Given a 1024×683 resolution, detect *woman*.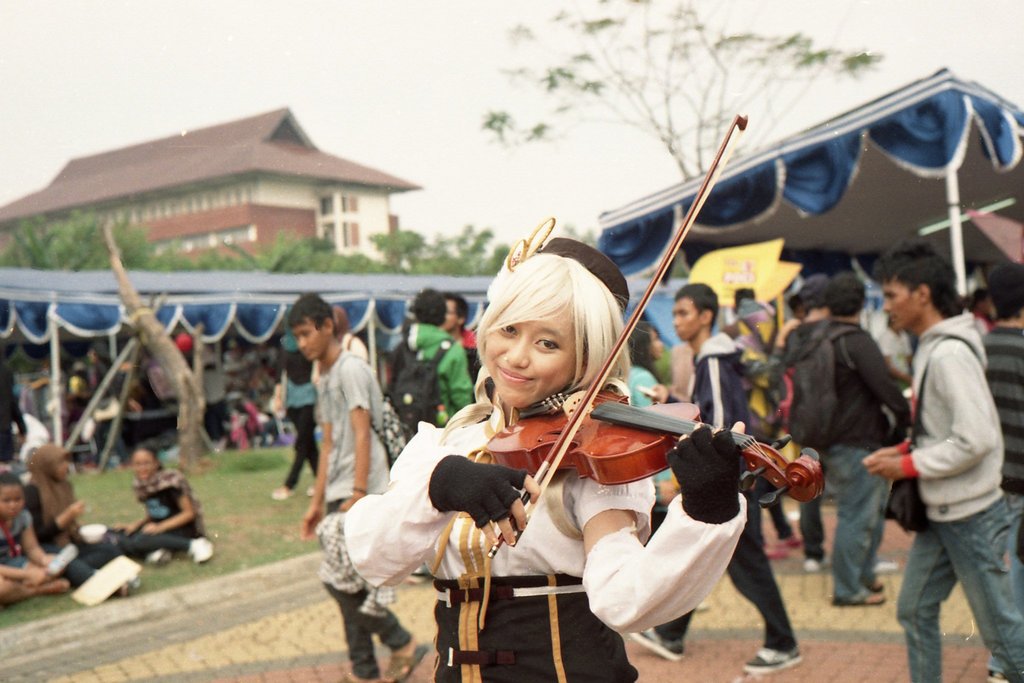
select_region(271, 325, 320, 502).
